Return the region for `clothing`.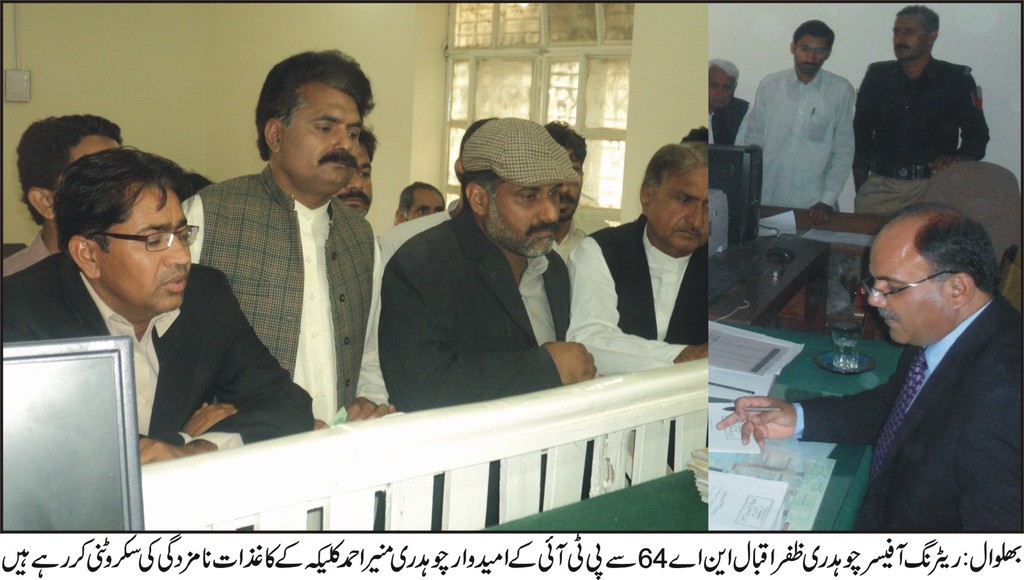
rect(790, 289, 1023, 535).
